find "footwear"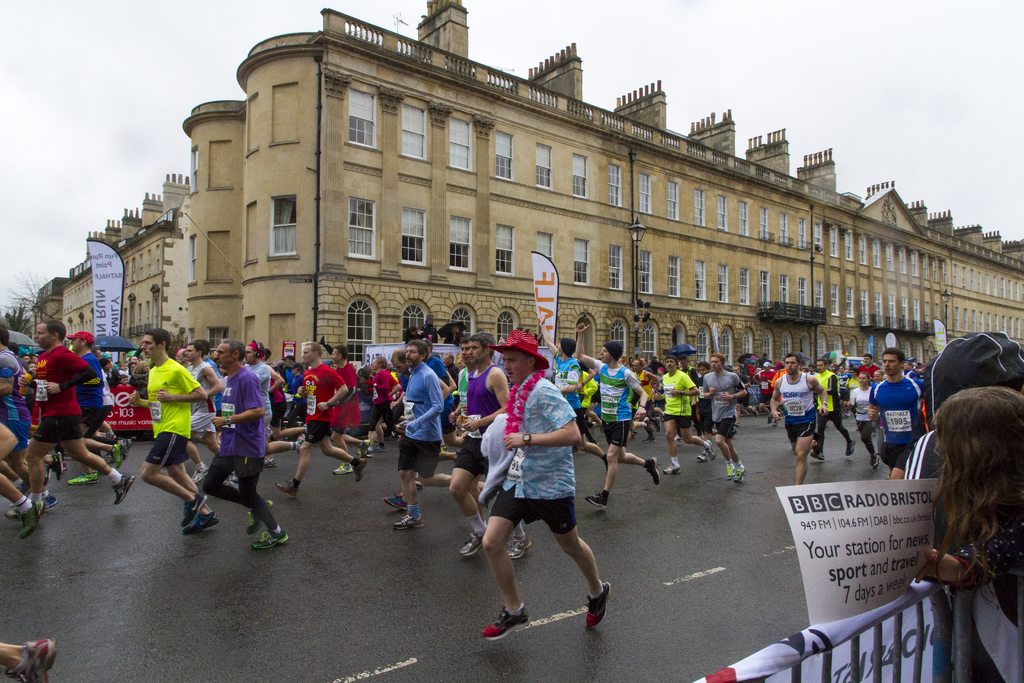
372:446:387:455
